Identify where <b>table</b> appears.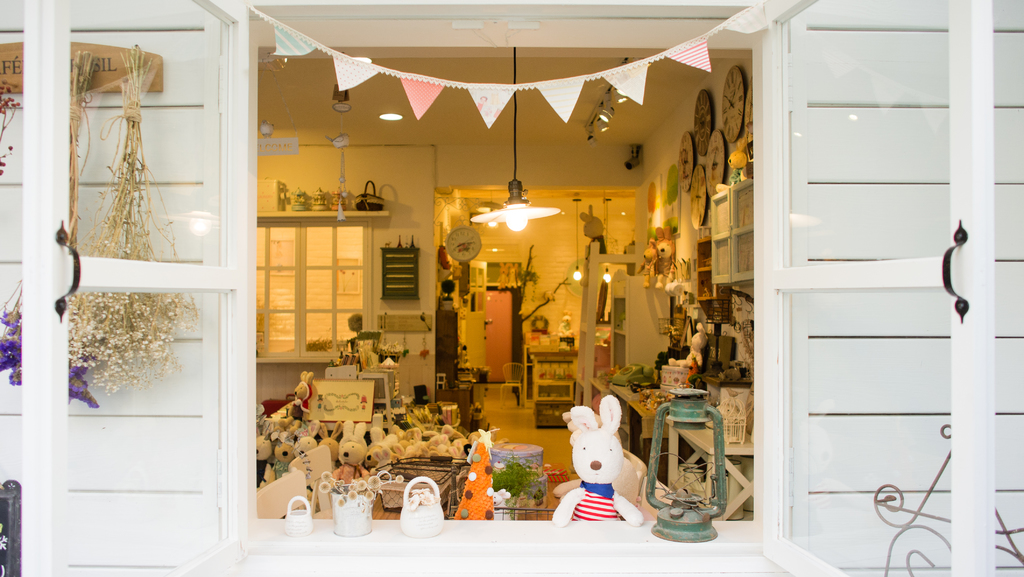
Appears at [left=613, top=377, right=698, bottom=452].
